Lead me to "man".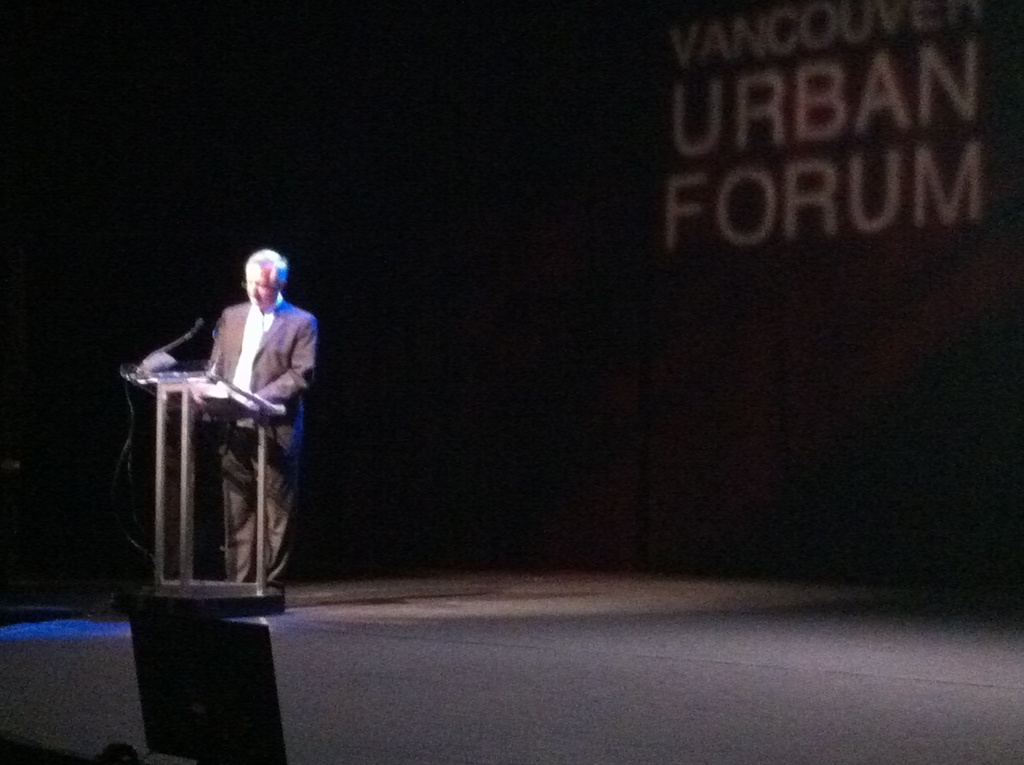
Lead to {"left": 191, "top": 241, "right": 322, "bottom": 555}.
